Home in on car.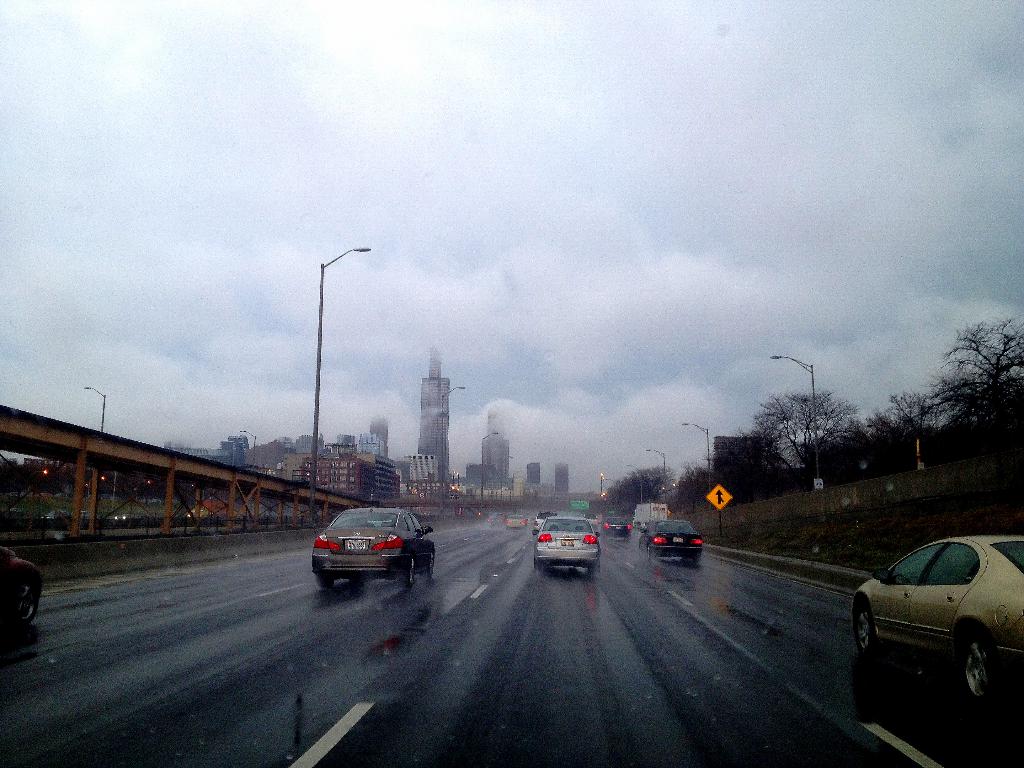
Homed in at crop(507, 515, 528, 532).
